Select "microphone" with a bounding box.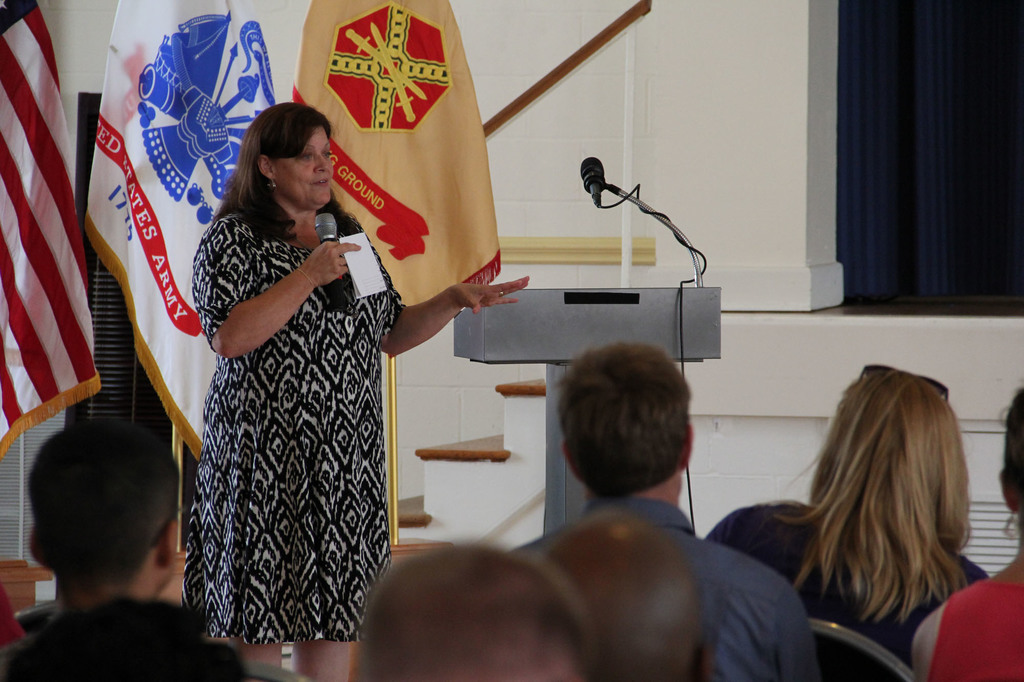
BBox(314, 212, 350, 313).
